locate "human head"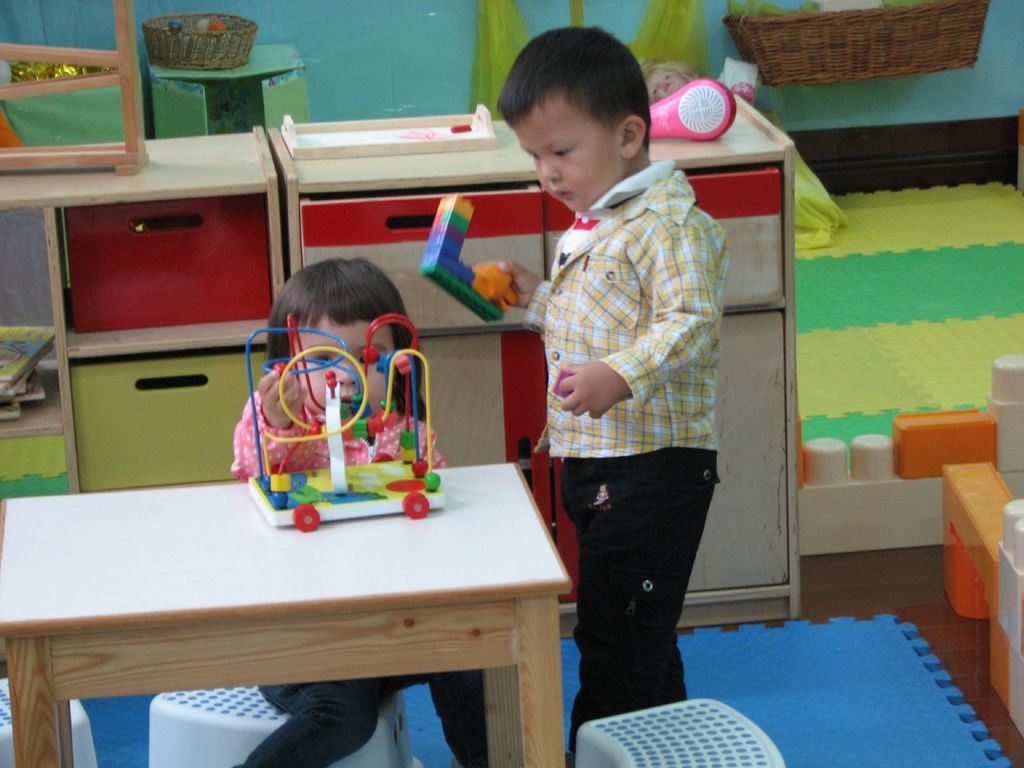
select_region(268, 257, 403, 422)
